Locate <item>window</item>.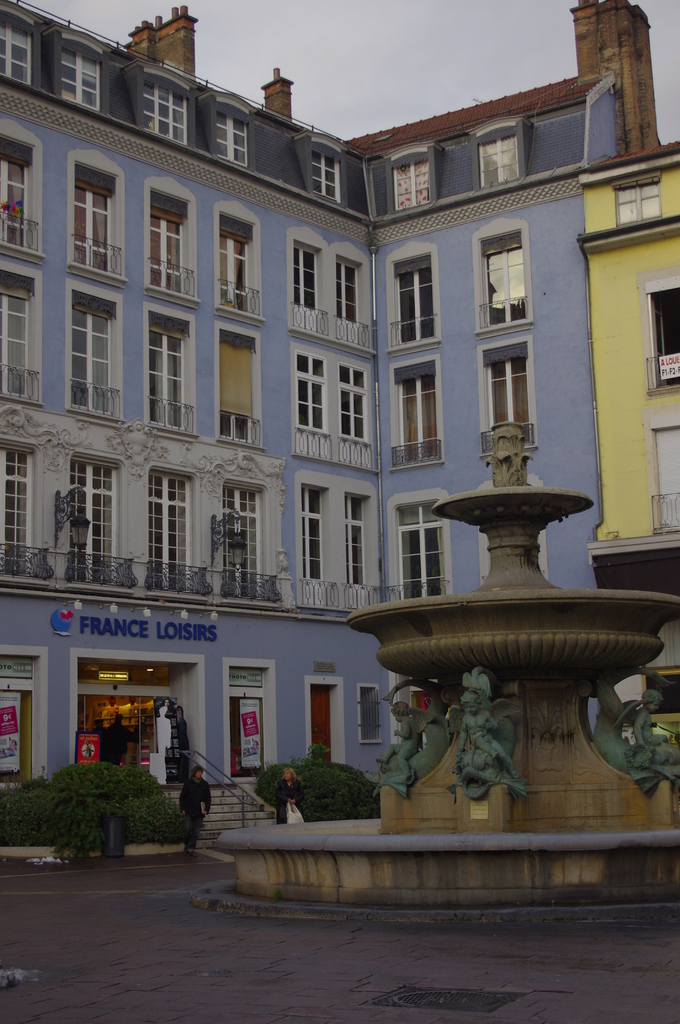
Bounding box: bbox=[482, 227, 529, 323].
